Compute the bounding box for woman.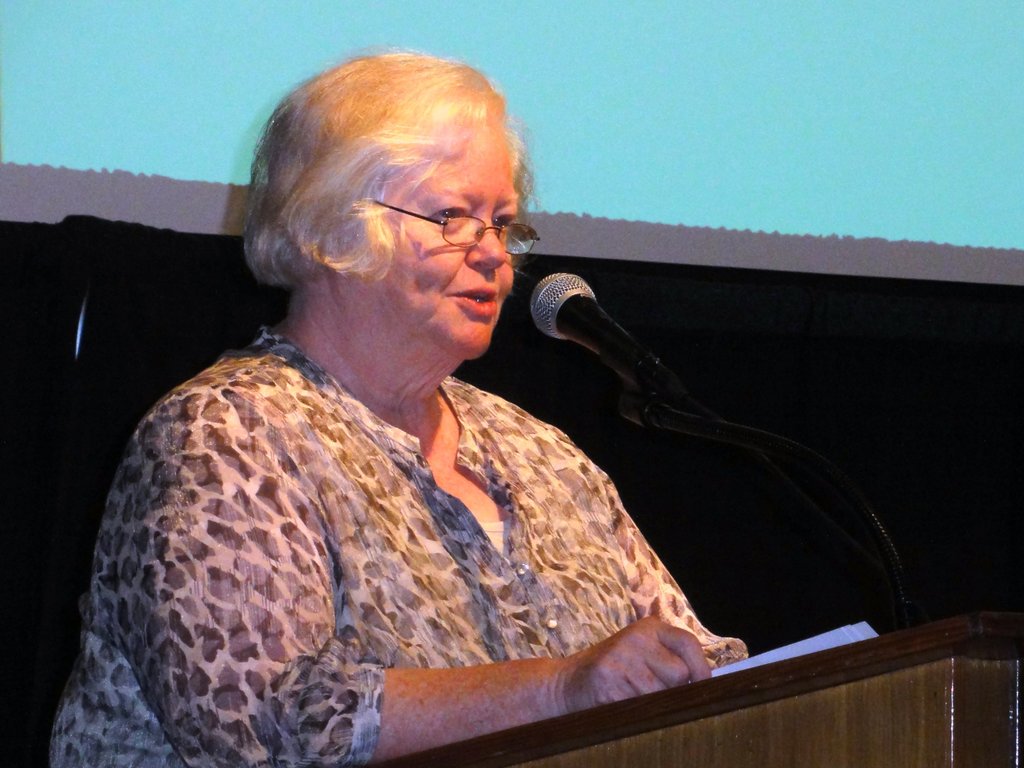
(18,55,853,767).
